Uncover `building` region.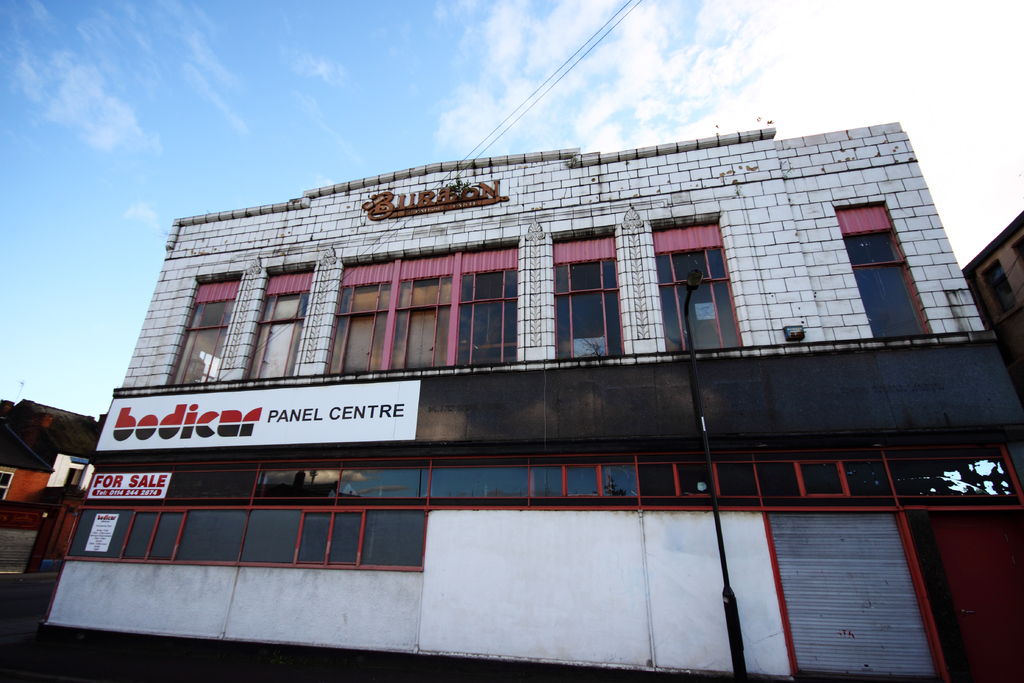
Uncovered: [959,211,1023,385].
